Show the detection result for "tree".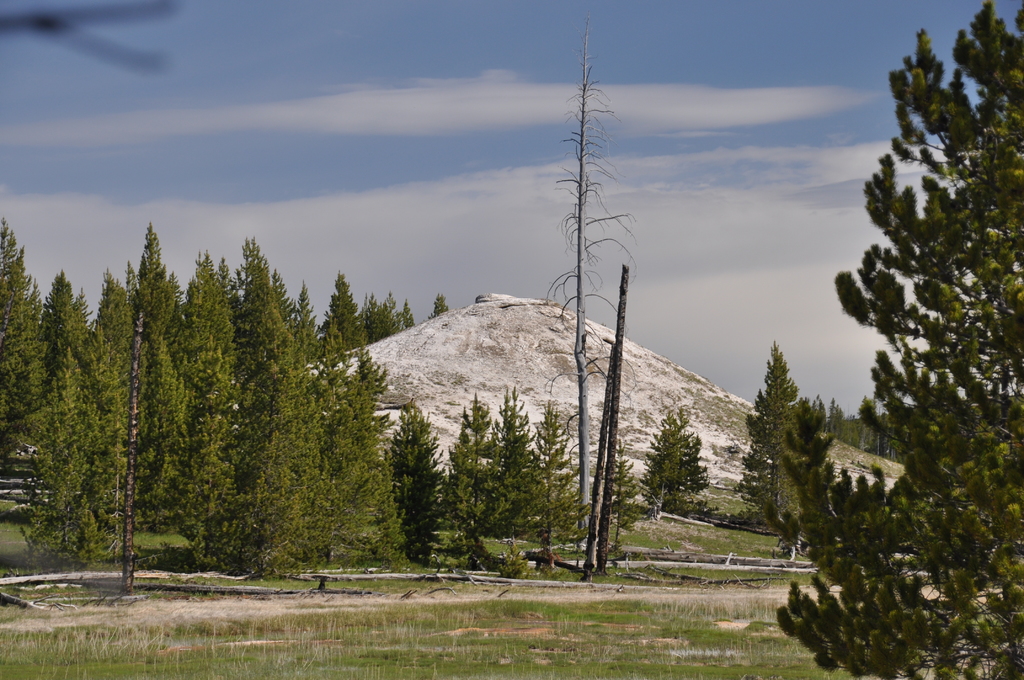
{"x1": 847, "y1": 14, "x2": 1009, "y2": 600}.
